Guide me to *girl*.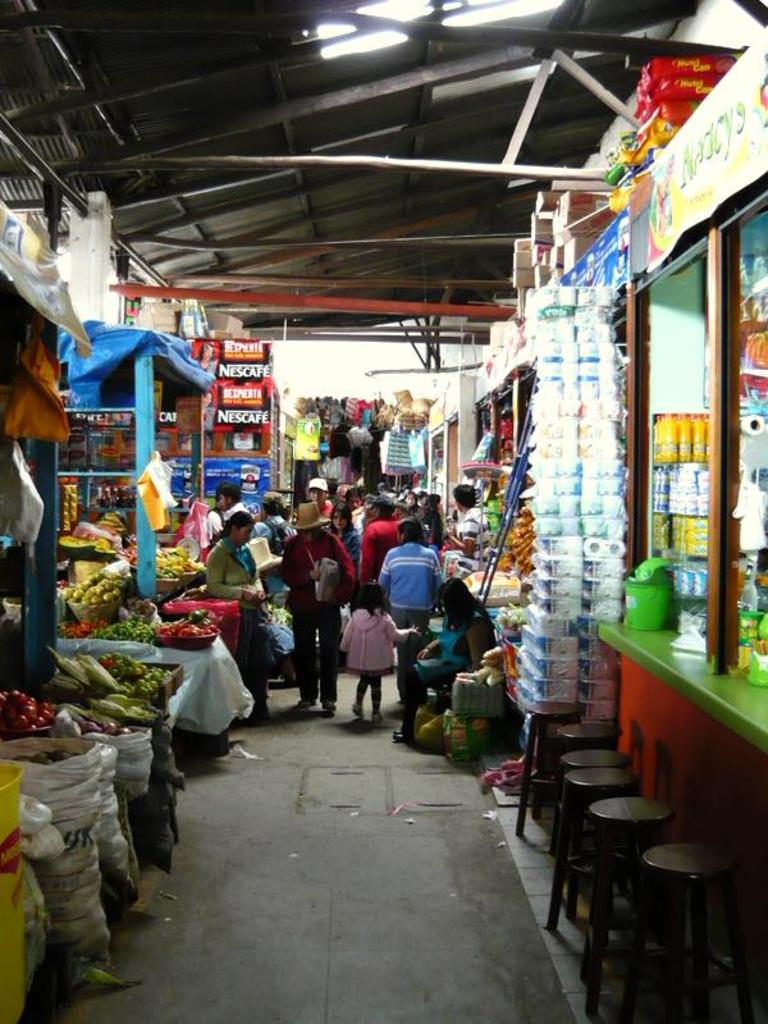
Guidance: rect(340, 575, 408, 718).
